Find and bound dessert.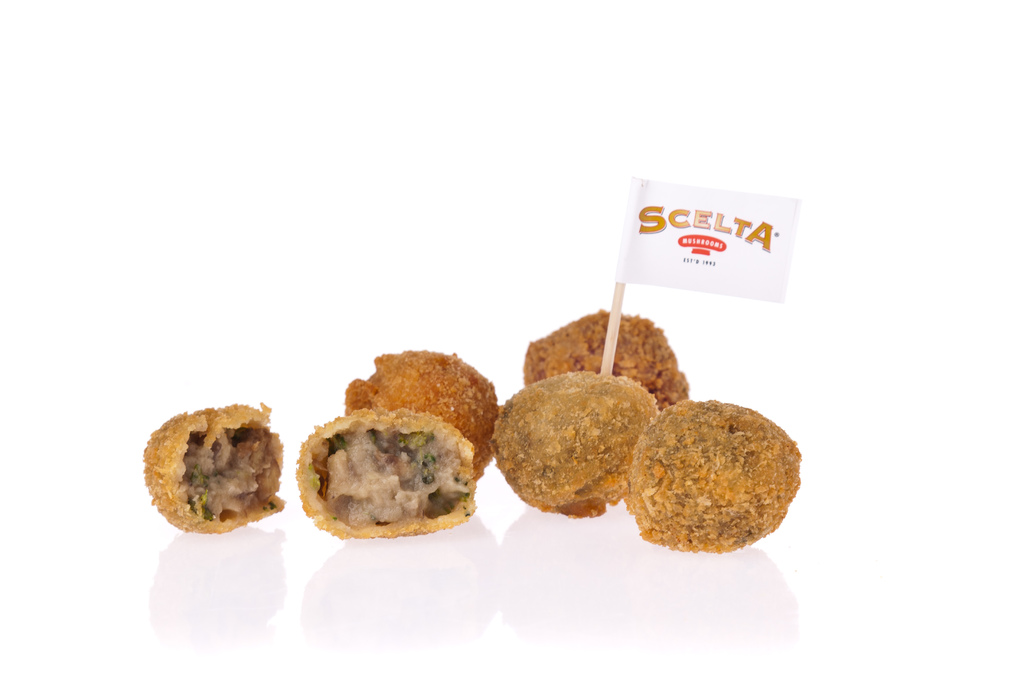
Bound: BBox(525, 300, 689, 417).
